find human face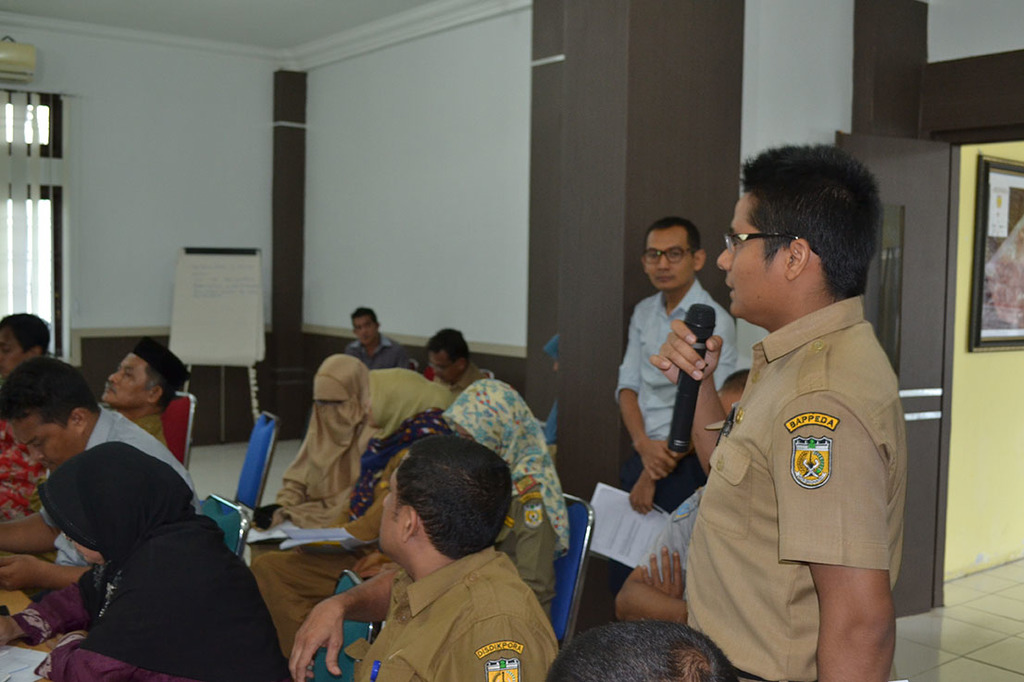
(x1=7, y1=423, x2=76, y2=472)
